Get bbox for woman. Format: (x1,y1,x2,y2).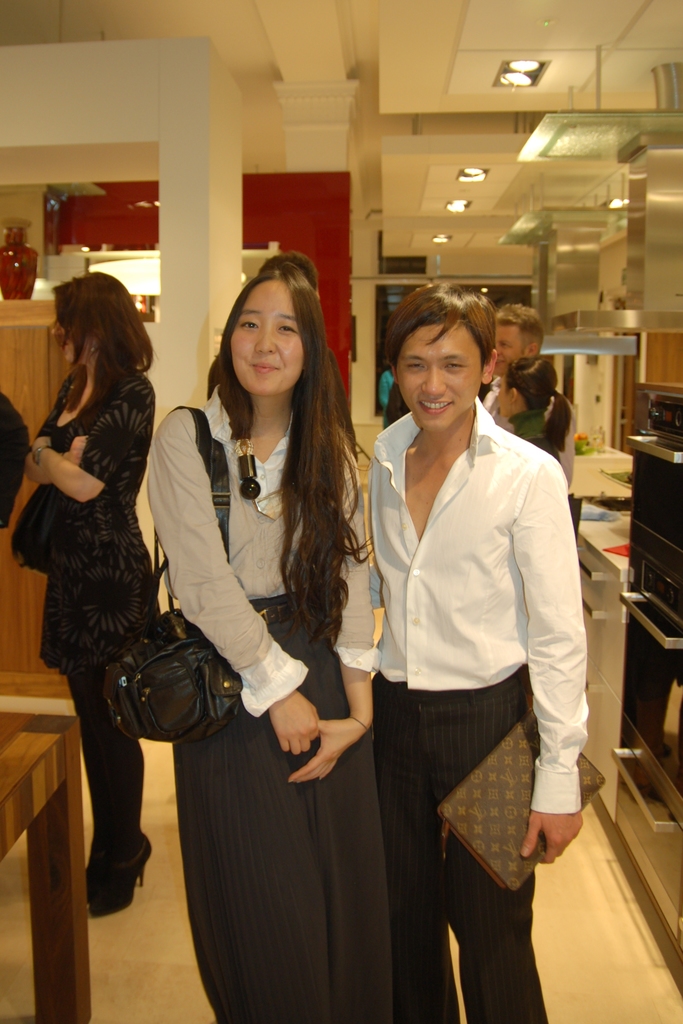
(491,354,575,469).
